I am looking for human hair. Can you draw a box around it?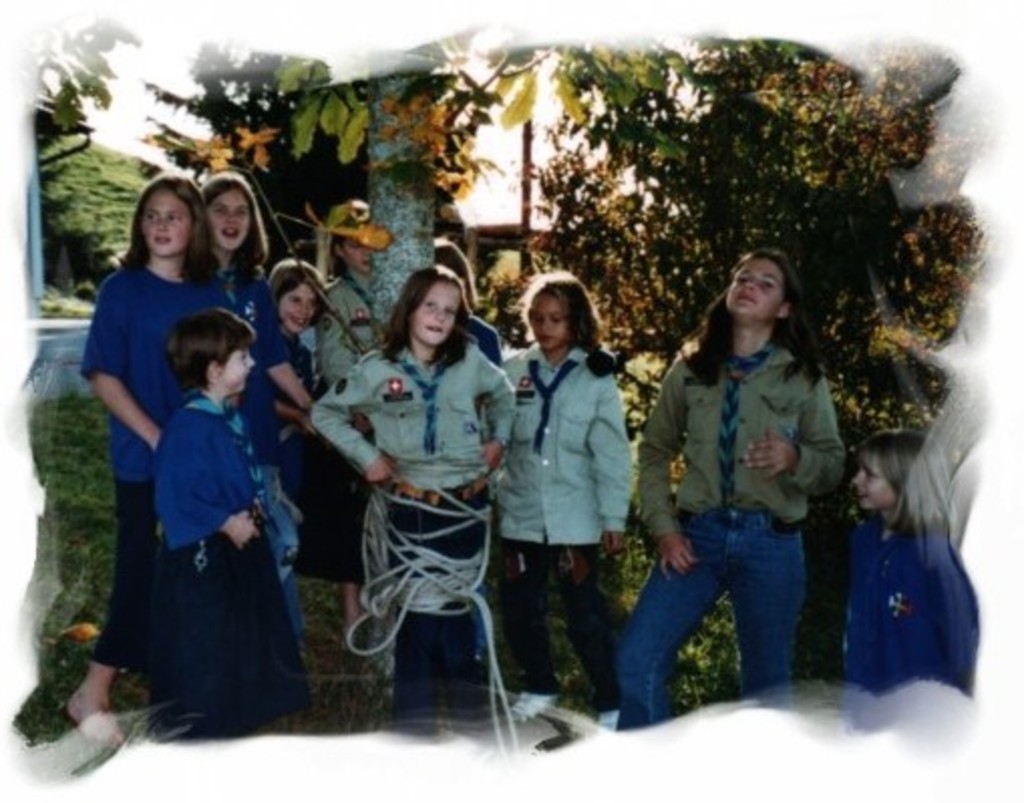
Sure, the bounding box is bbox=(521, 276, 604, 354).
